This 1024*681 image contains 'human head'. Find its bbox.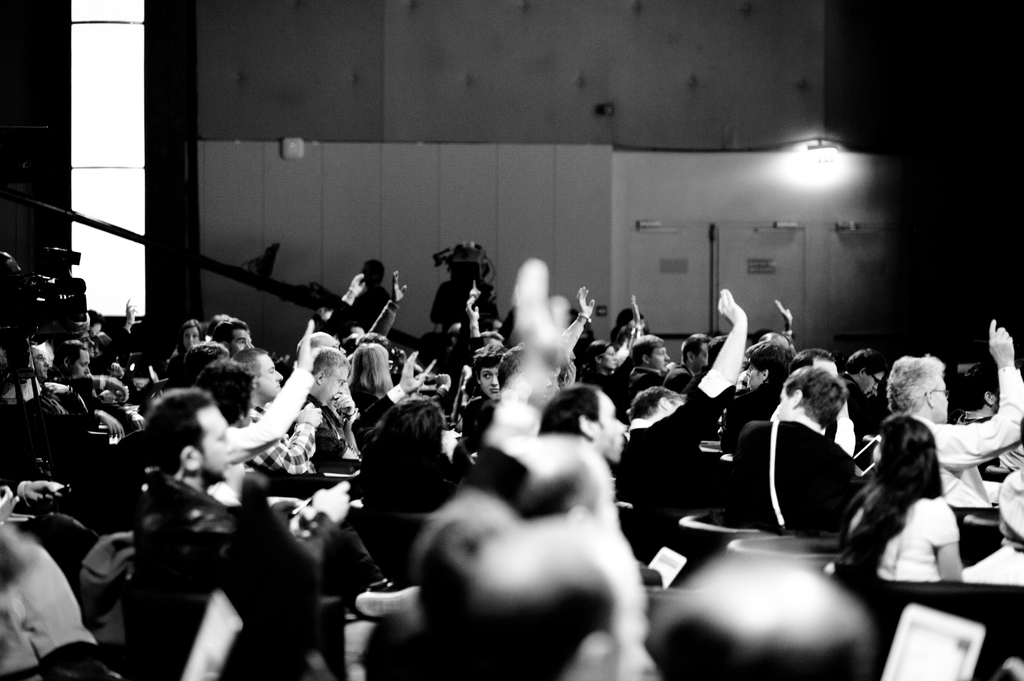
left=774, top=366, right=848, bottom=428.
